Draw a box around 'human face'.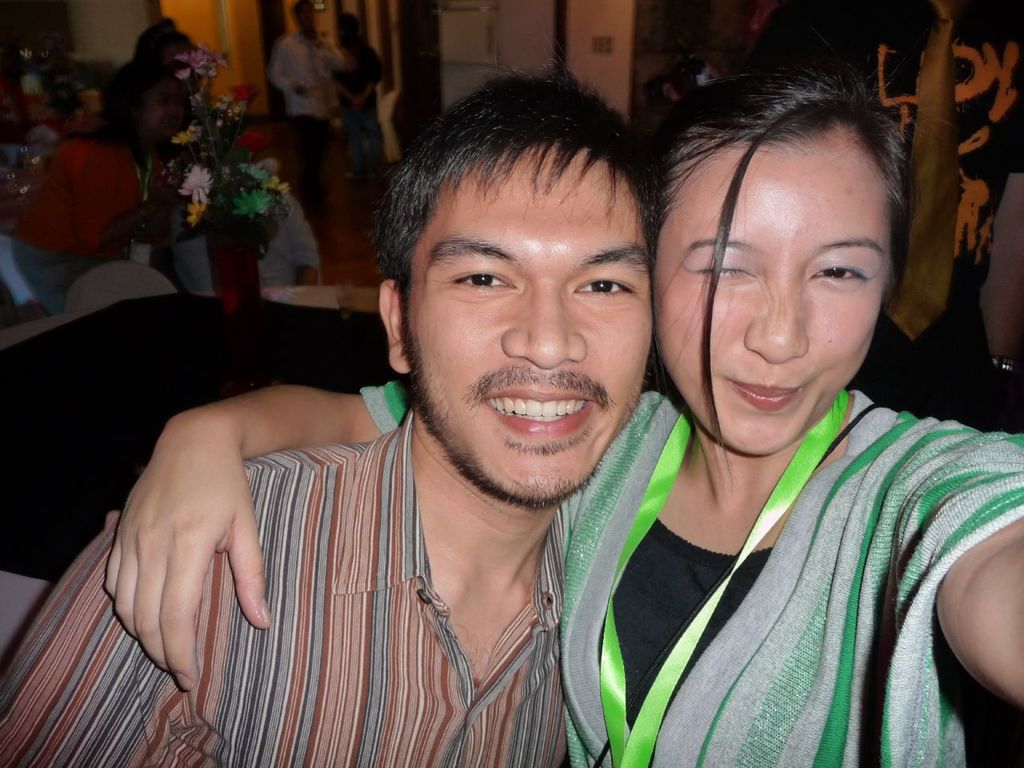
409:148:657:504.
